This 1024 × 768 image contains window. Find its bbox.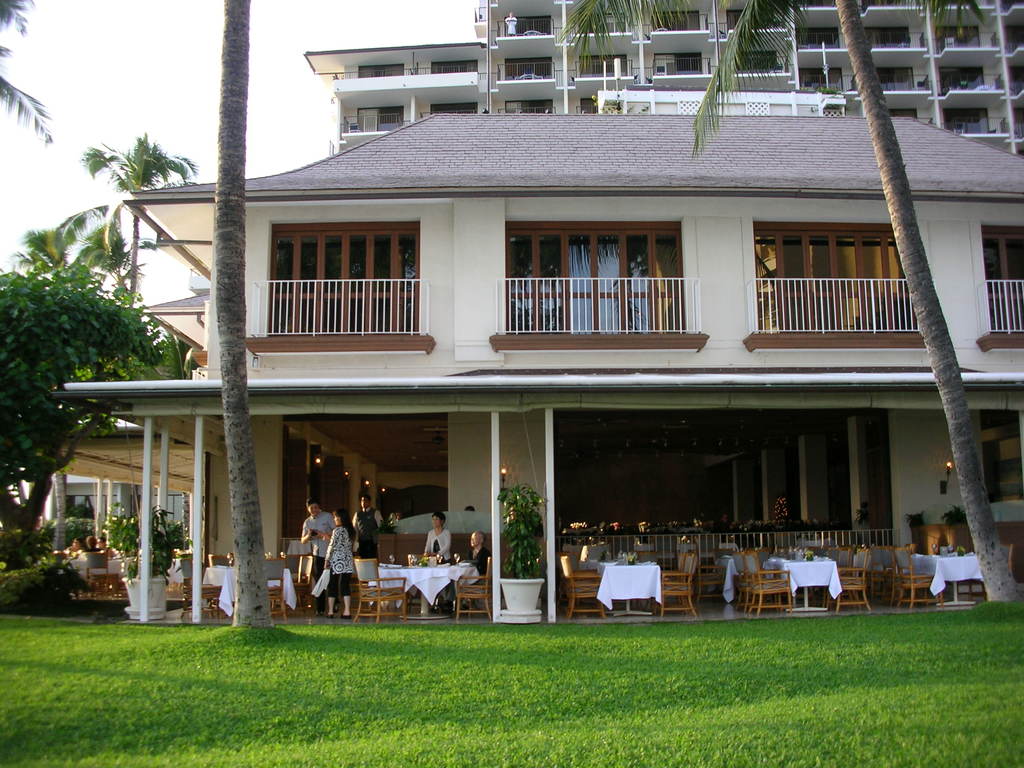
select_region(570, 56, 628, 78).
